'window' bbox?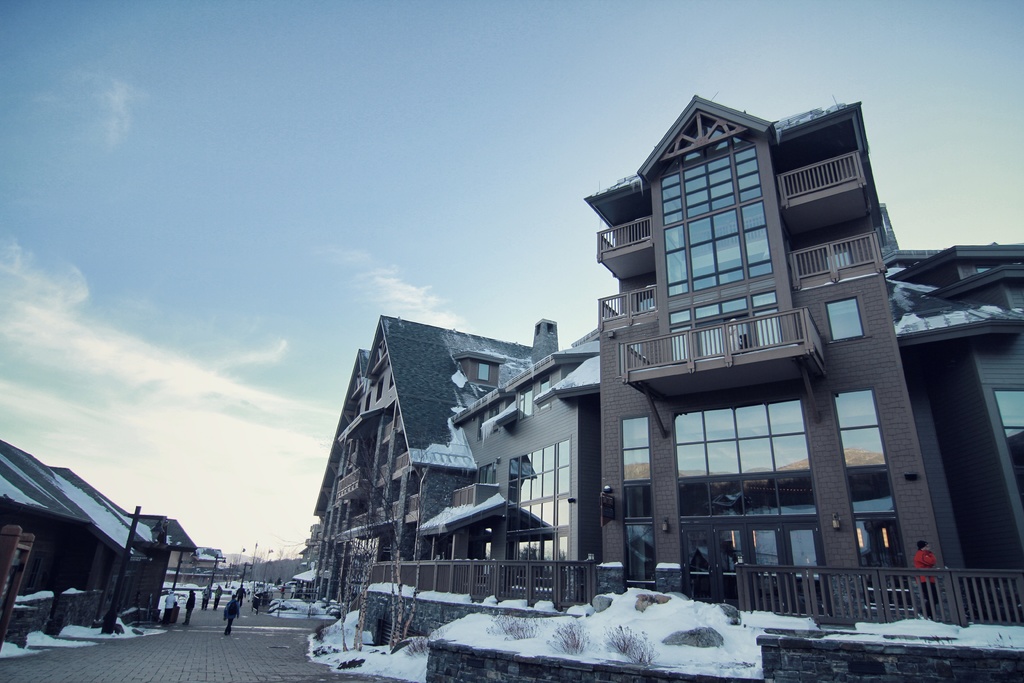
615/416/653/520
